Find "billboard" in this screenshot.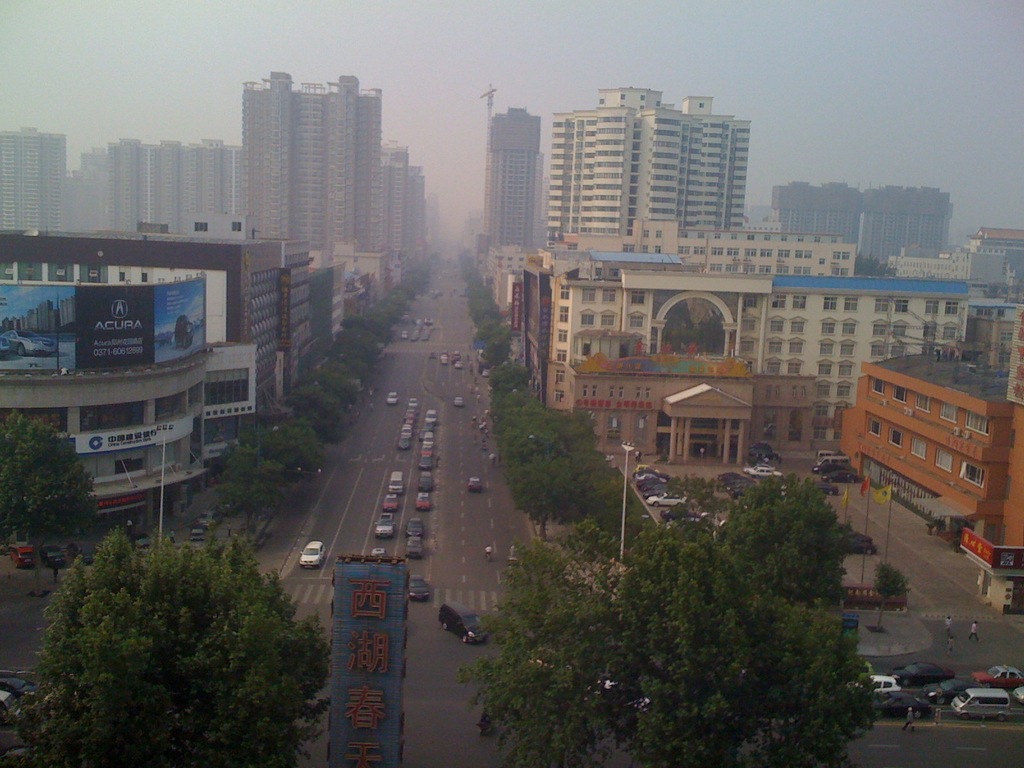
The bounding box for "billboard" is 1, 271, 202, 372.
